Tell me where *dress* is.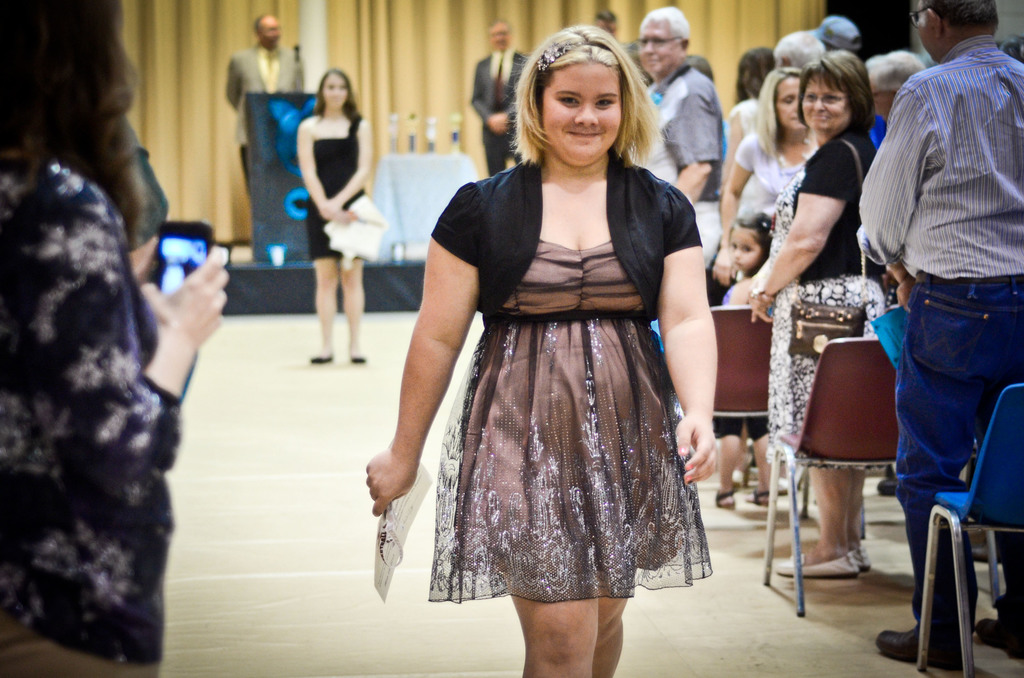
*dress* is at crop(0, 149, 180, 677).
